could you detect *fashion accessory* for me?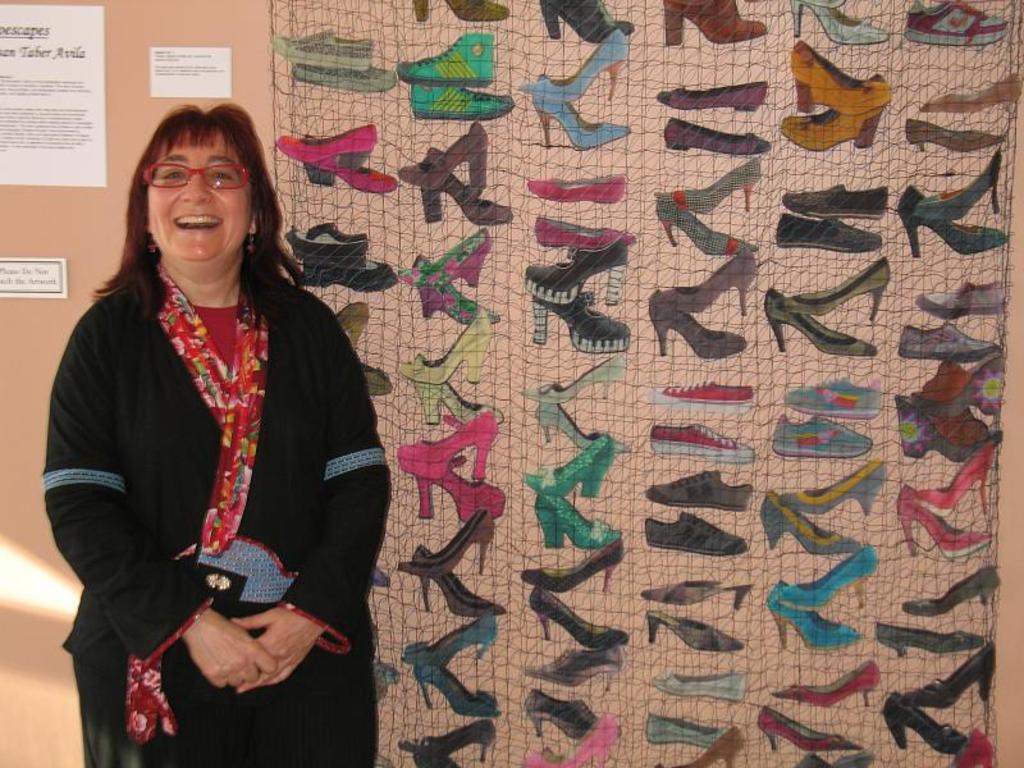
Detection result: x1=410, y1=381, x2=508, y2=428.
